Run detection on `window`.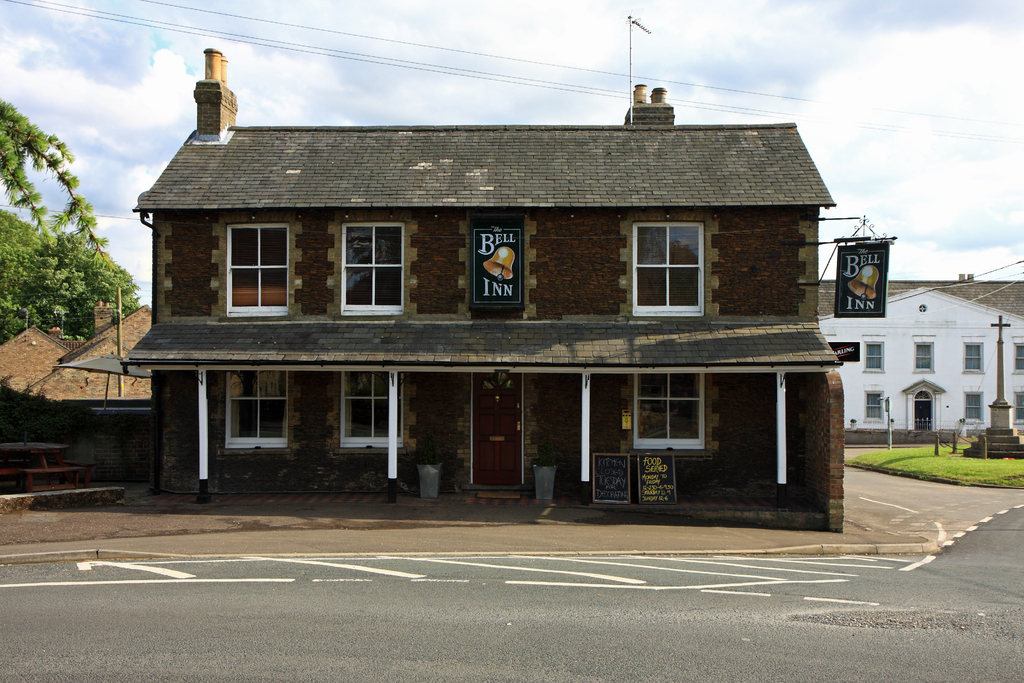
Result: (x1=863, y1=341, x2=884, y2=372).
